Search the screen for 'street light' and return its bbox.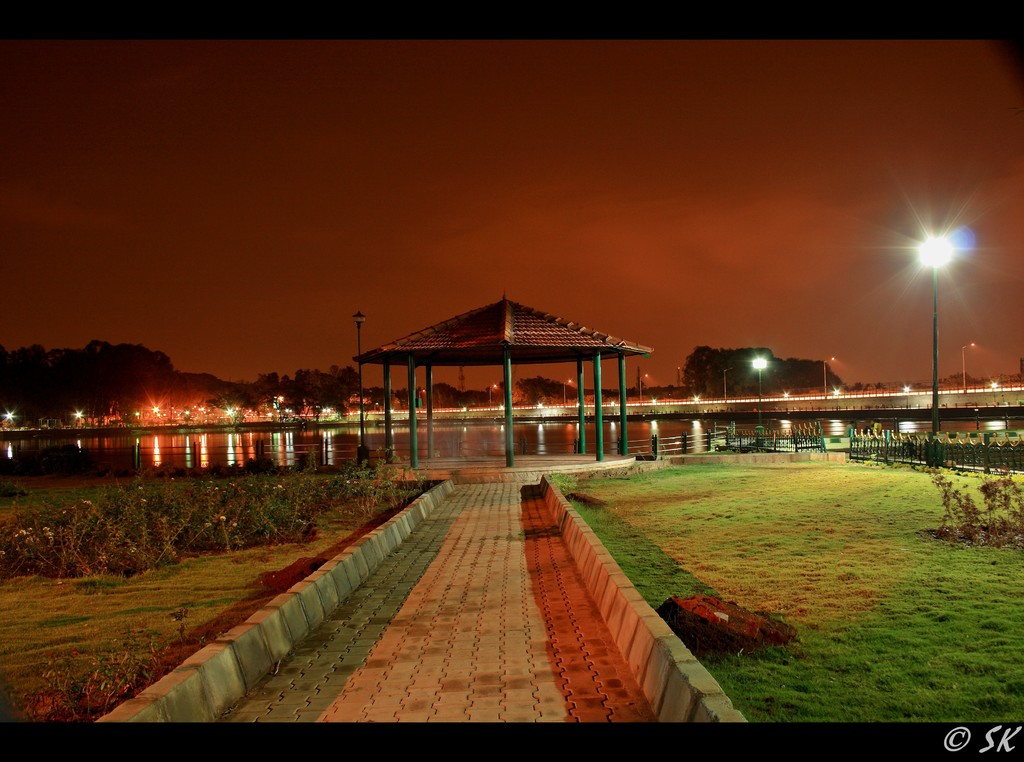
Found: bbox=[638, 373, 652, 407].
